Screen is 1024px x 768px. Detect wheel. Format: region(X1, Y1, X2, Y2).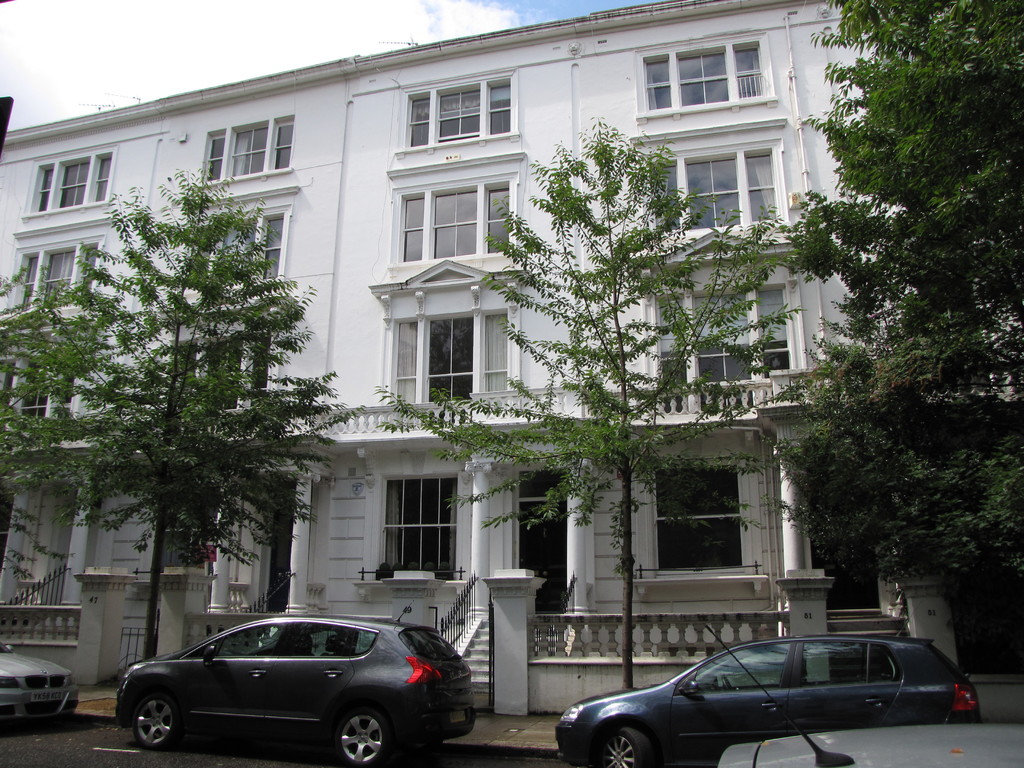
region(333, 714, 388, 767).
